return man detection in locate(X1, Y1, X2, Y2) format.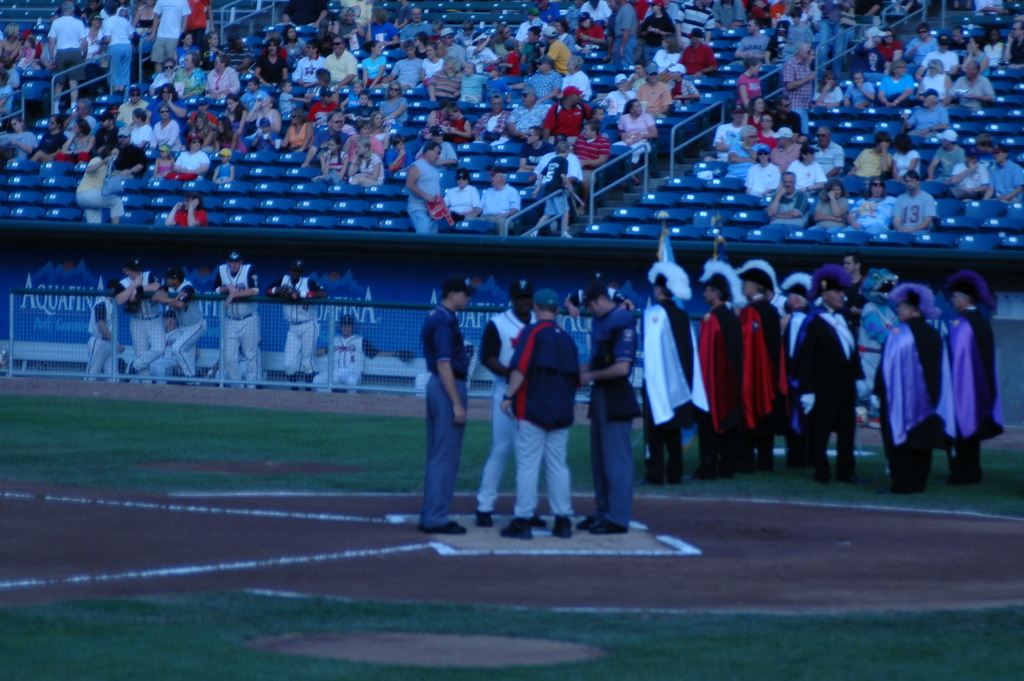
locate(403, 137, 450, 238).
